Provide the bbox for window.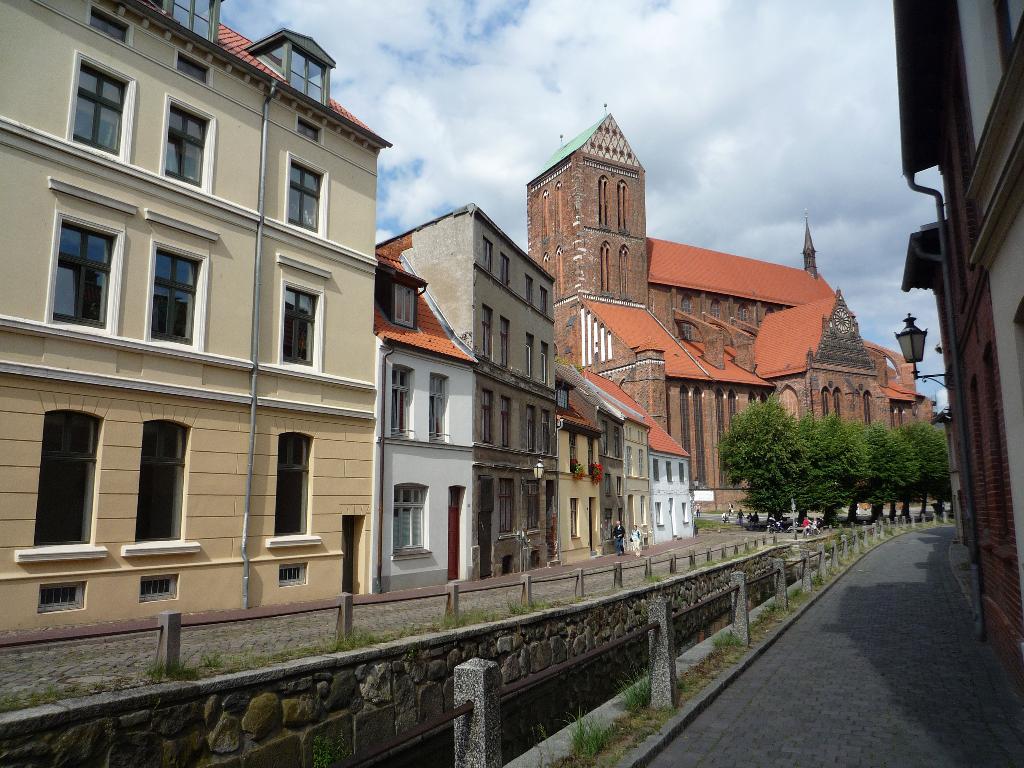
bbox=[279, 282, 330, 375].
